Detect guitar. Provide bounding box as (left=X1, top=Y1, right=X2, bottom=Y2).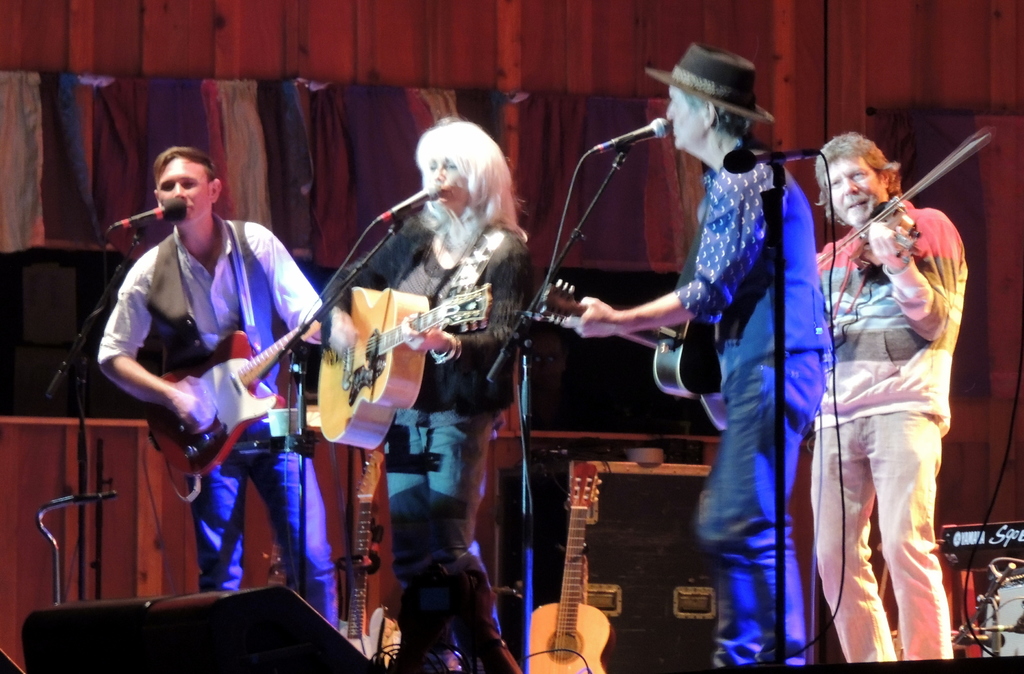
(left=527, top=279, right=729, bottom=439).
